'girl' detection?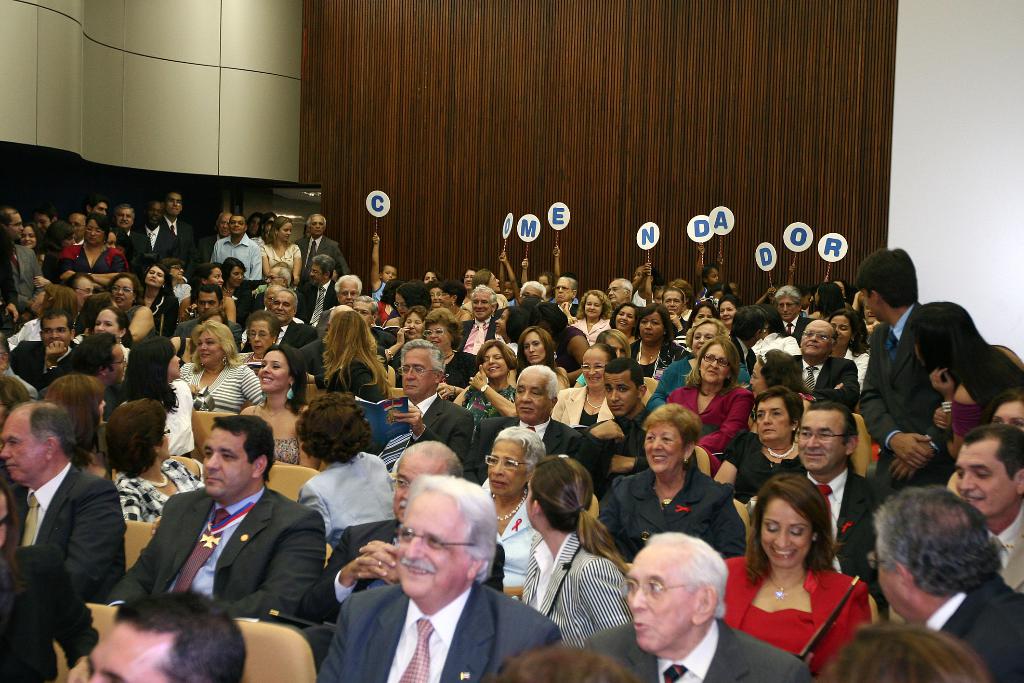
822,305,868,384
